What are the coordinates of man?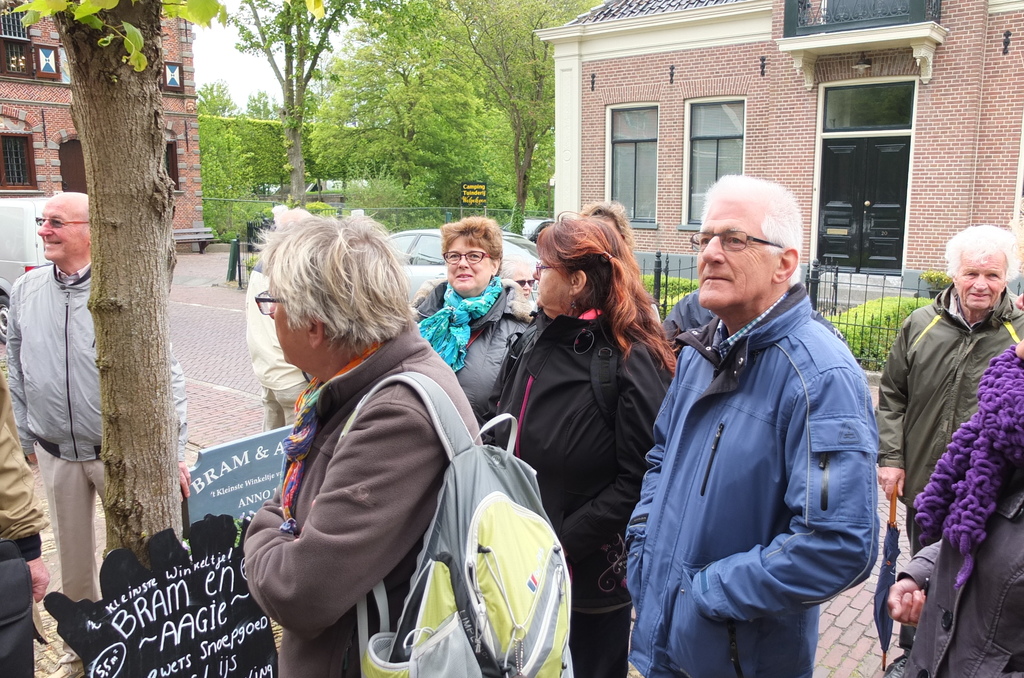
Rect(623, 170, 881, 677).
